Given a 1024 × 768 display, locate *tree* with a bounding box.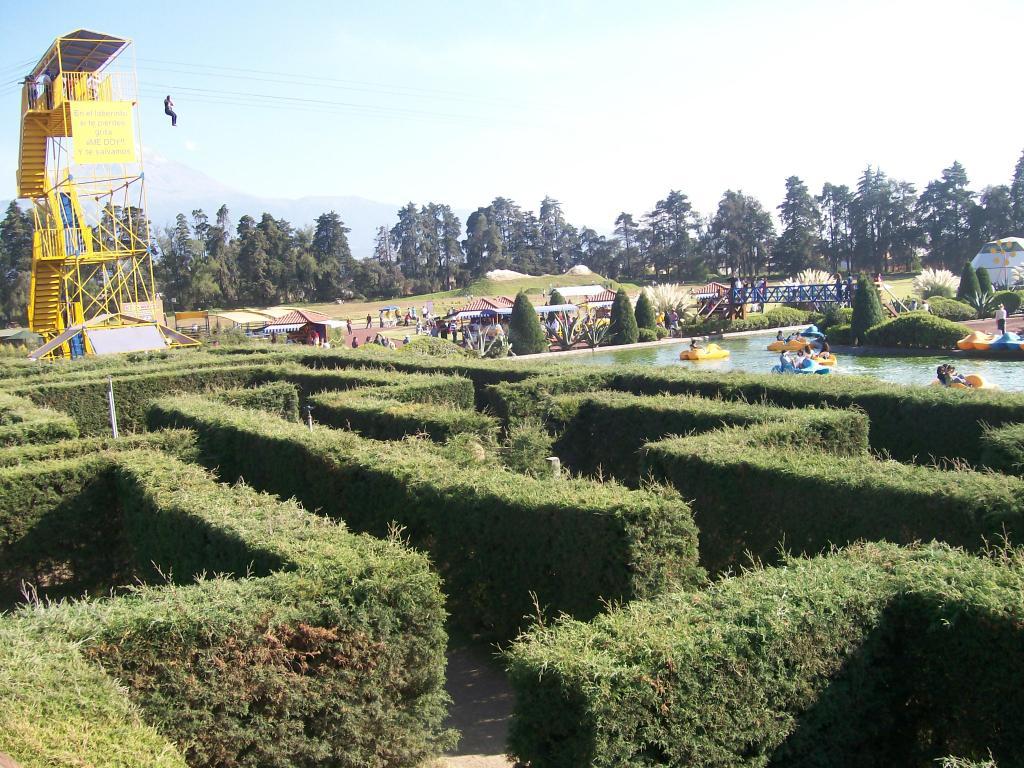
Located: 191,206,202,238.
